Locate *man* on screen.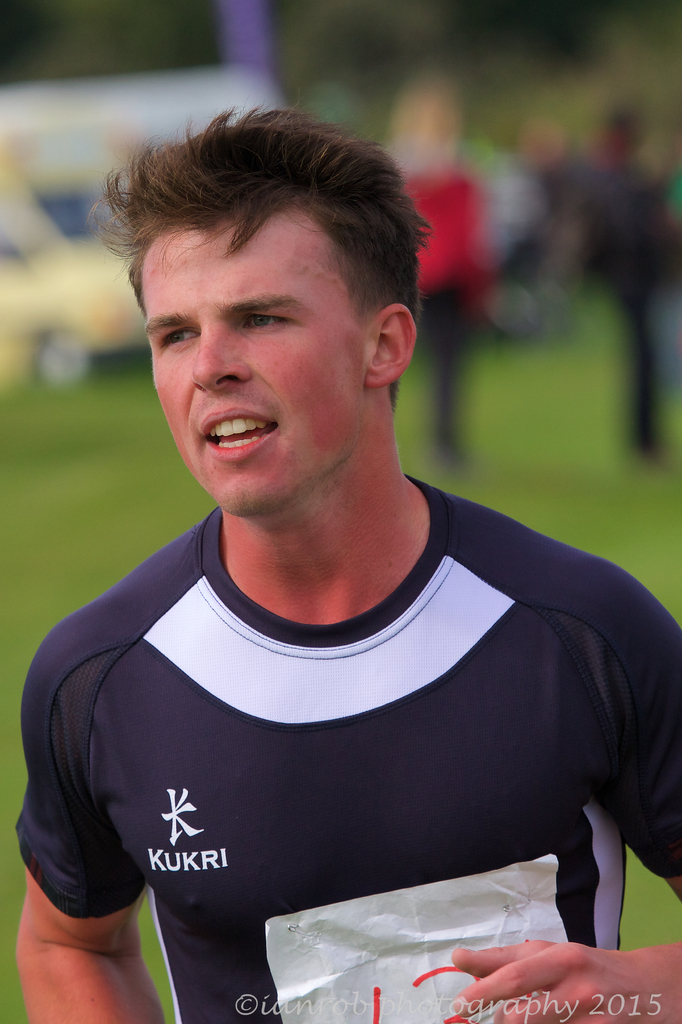
On screen at [left=12, top=108, right=681, bottom=1023].
